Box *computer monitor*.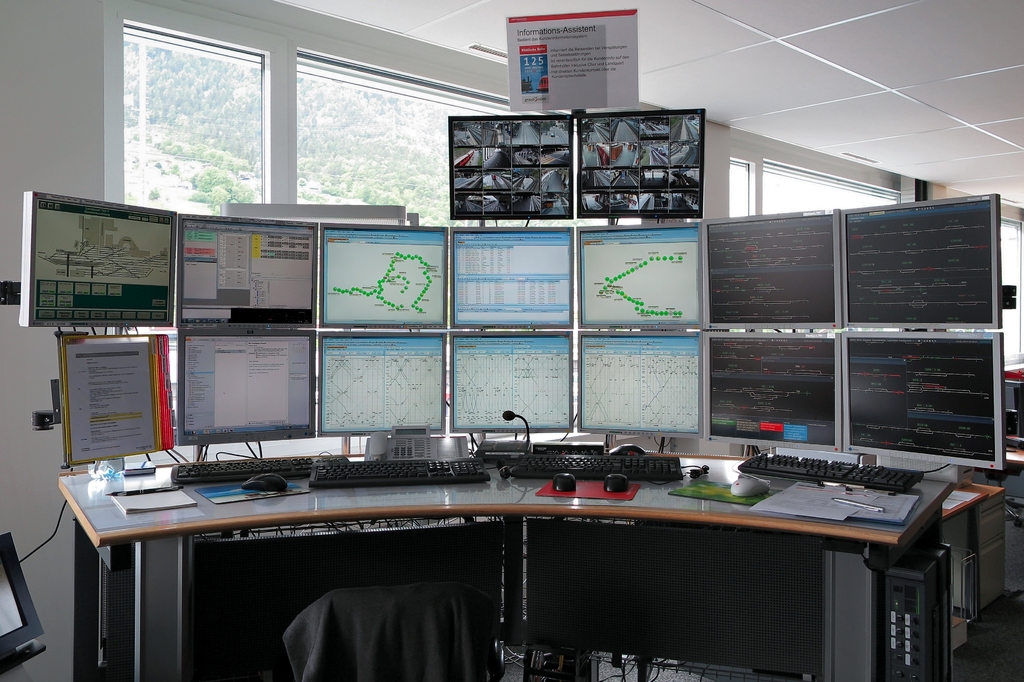
{"x1": 702, "y1": 332, "x2": 845, "y2": 455}.
